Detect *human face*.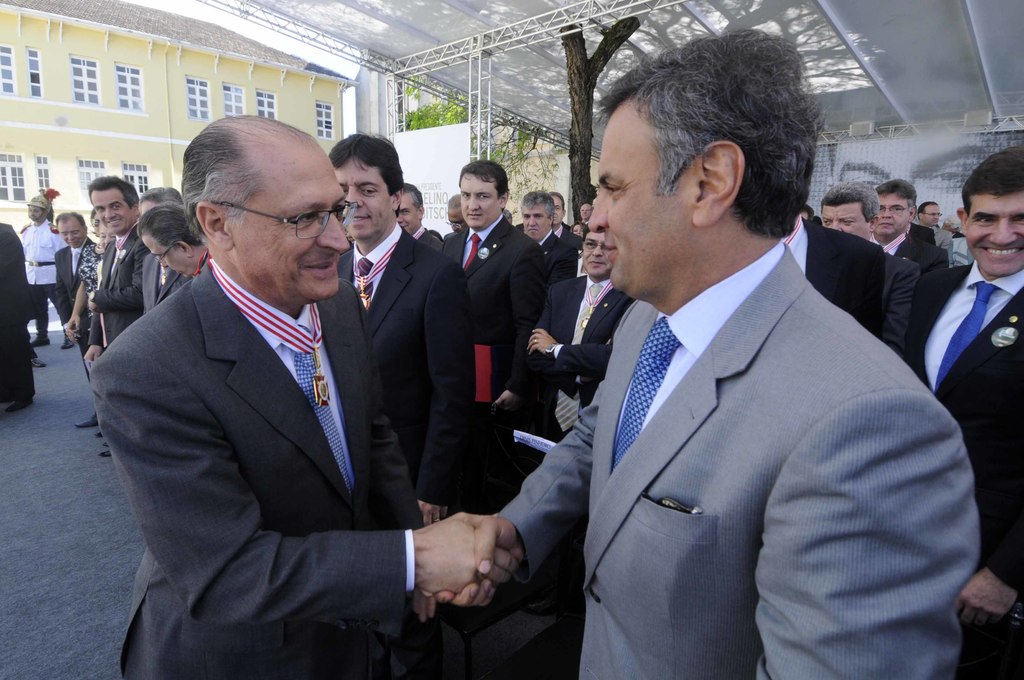
Detected at BBox(874, 190, 908, 232).
